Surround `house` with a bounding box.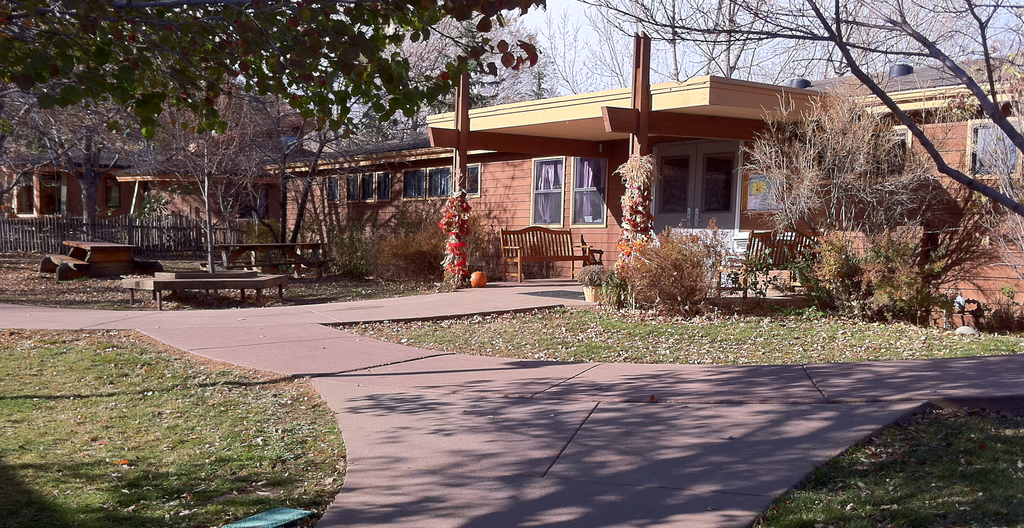
0, 155, 106, 231.
